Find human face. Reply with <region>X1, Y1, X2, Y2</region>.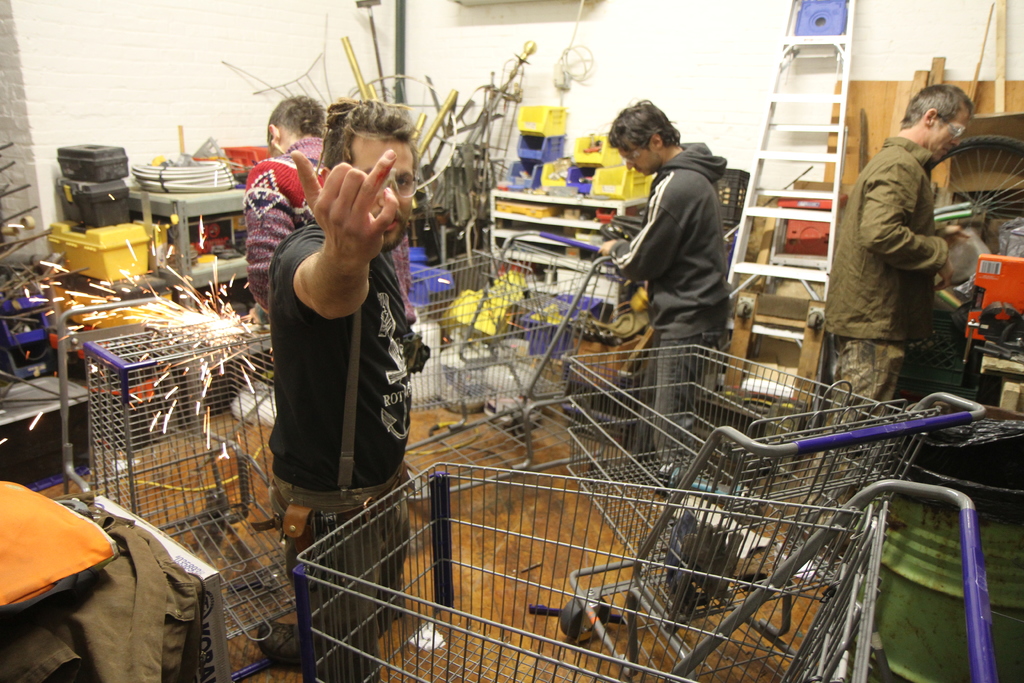
<region>929, 111, 971, 163</region>.
